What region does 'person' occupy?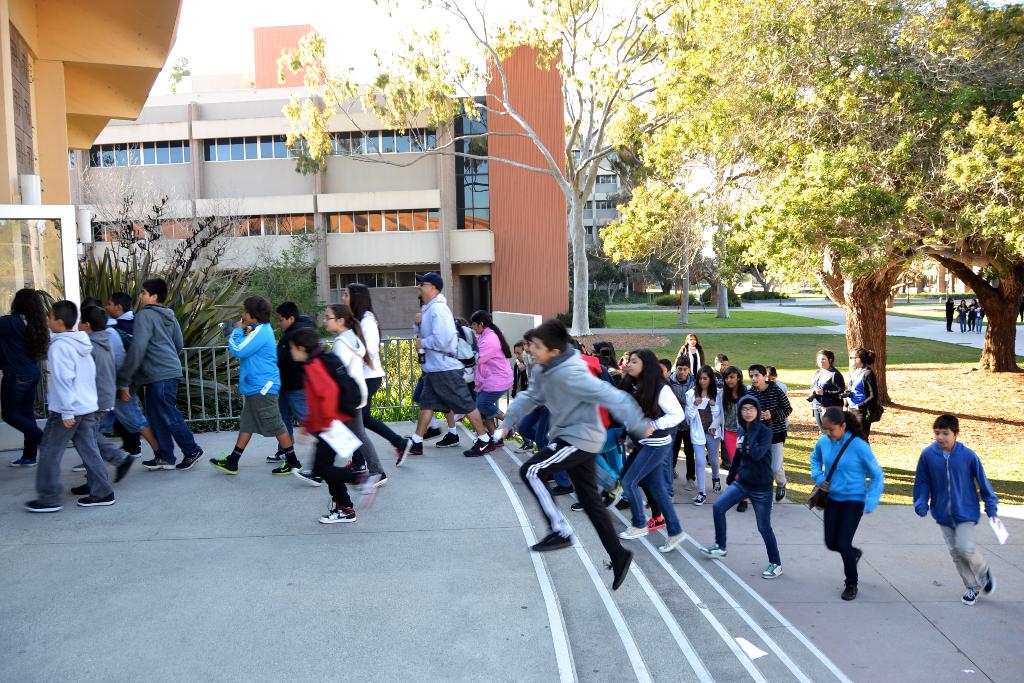
[805,407,885,604].
